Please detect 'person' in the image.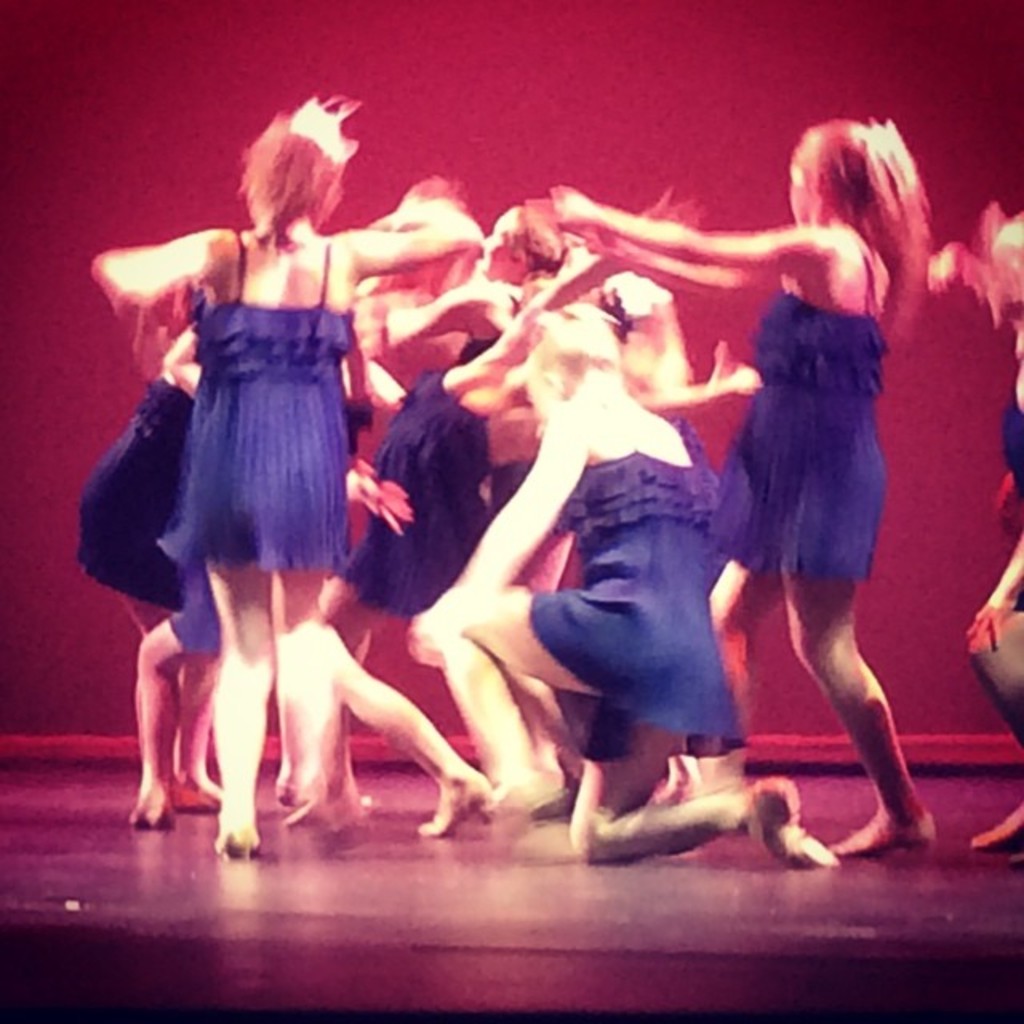
(379, 200, 531, 850).
